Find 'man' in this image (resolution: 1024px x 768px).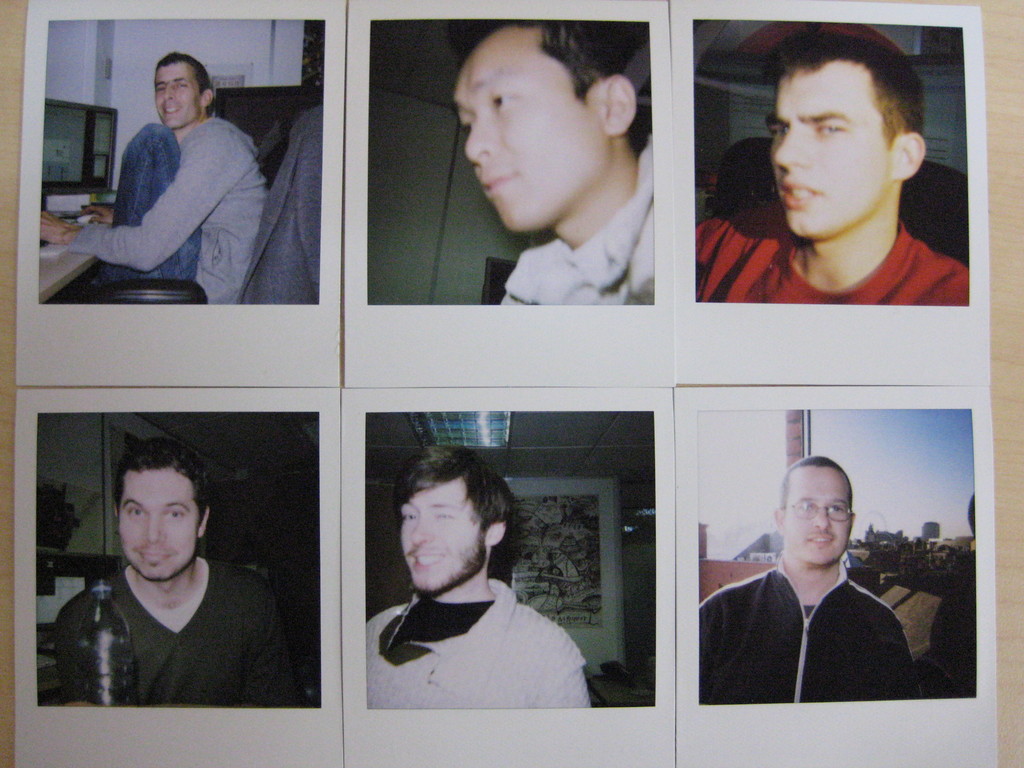
box=[698, 457, 915, 710].
